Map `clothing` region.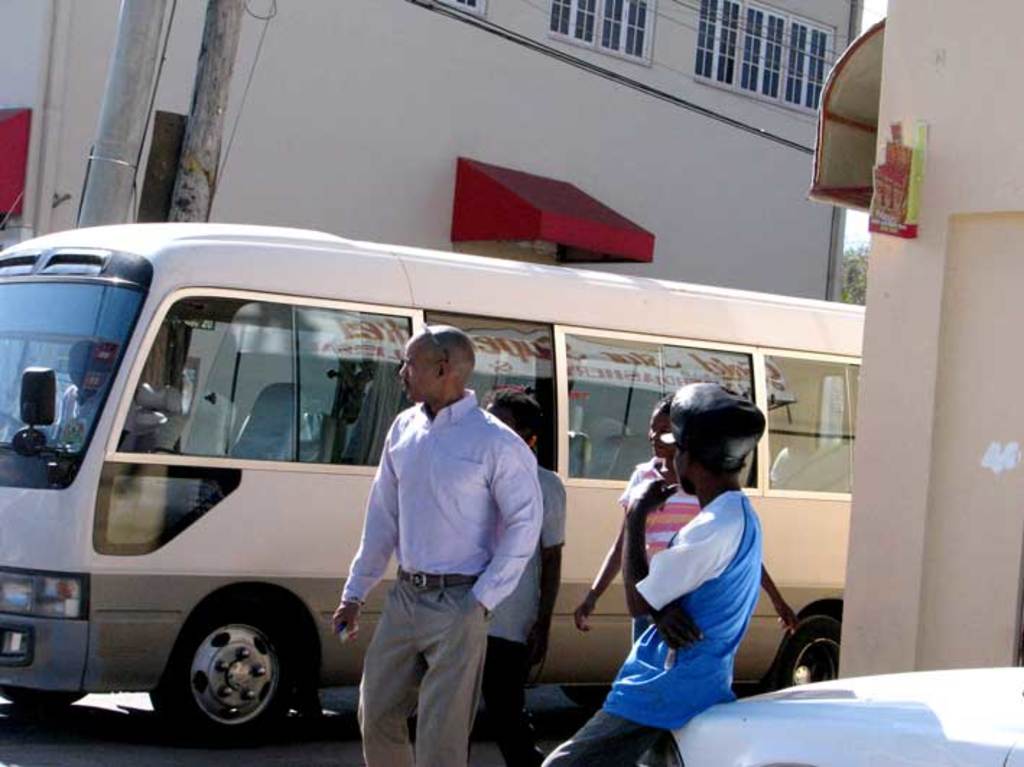
Mapped to 543/491/763/766.
